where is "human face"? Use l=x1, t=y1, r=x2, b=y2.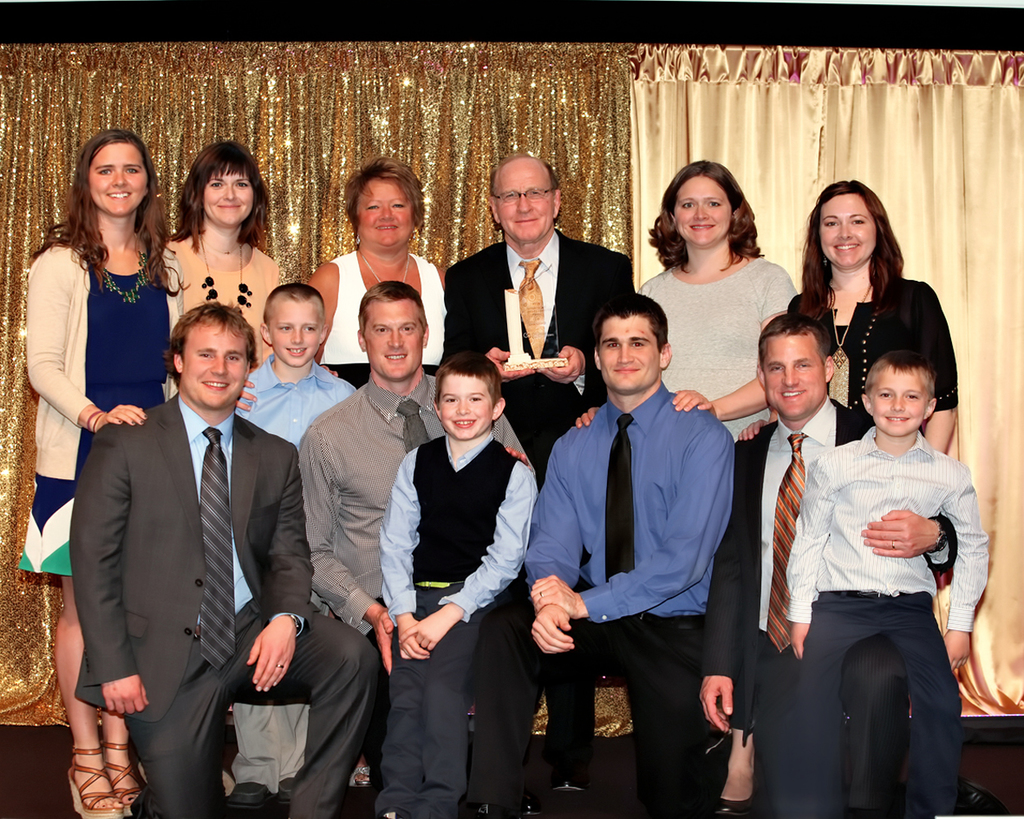
l=439, t=377, r=493, b=435.
